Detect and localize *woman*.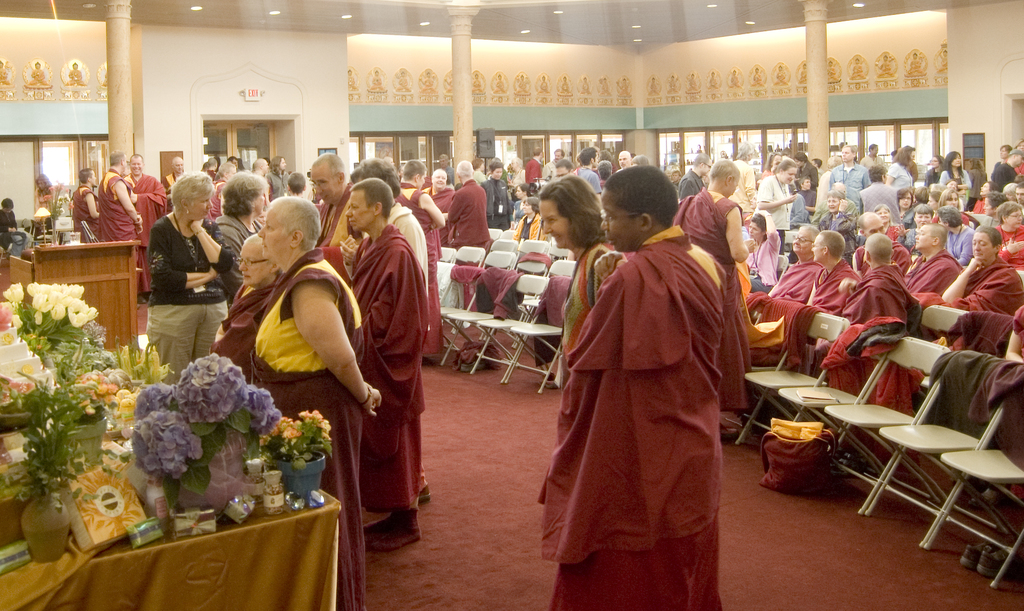
Localized at <box>742,208,780,296</box>.
